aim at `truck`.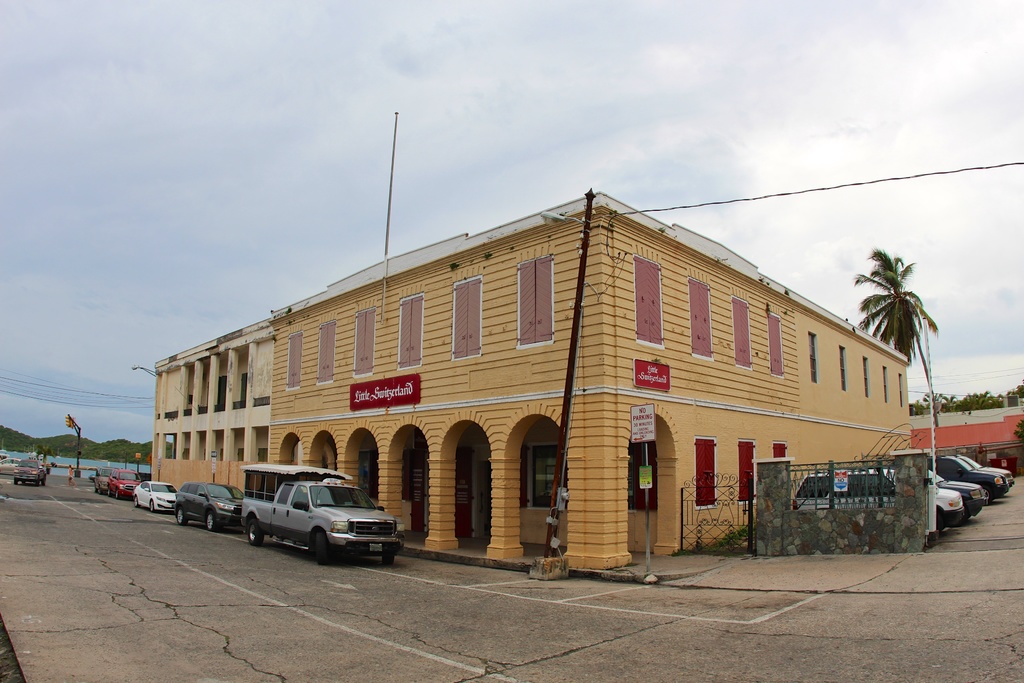
Aimed at [x1=12, y1=452, x2=53, y2=489].
